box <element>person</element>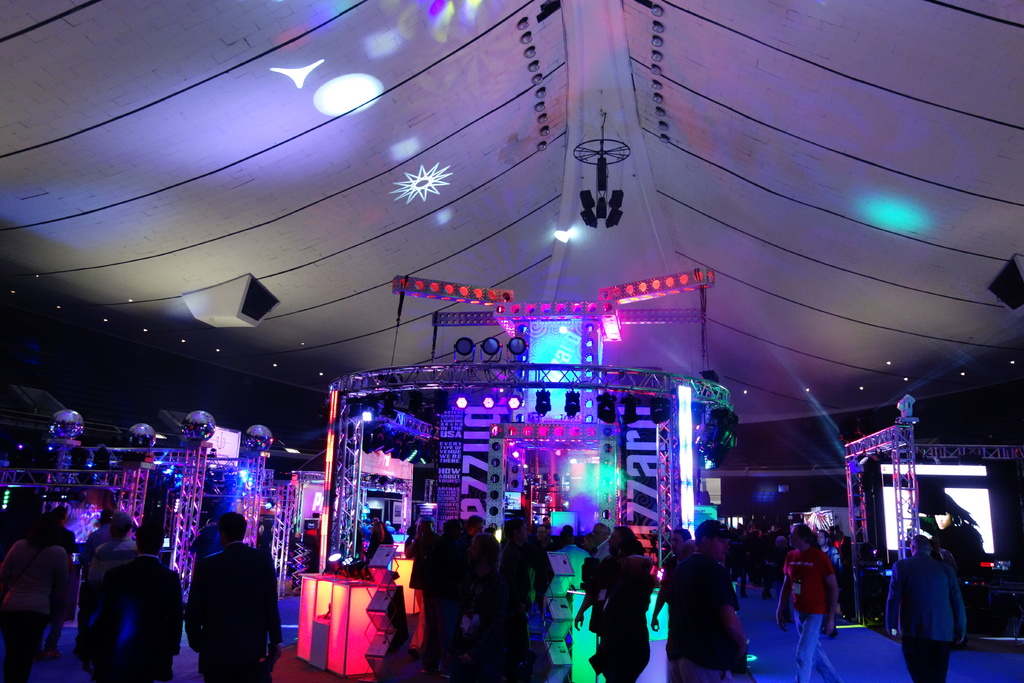
l=886, t=533, r=966, b=682
